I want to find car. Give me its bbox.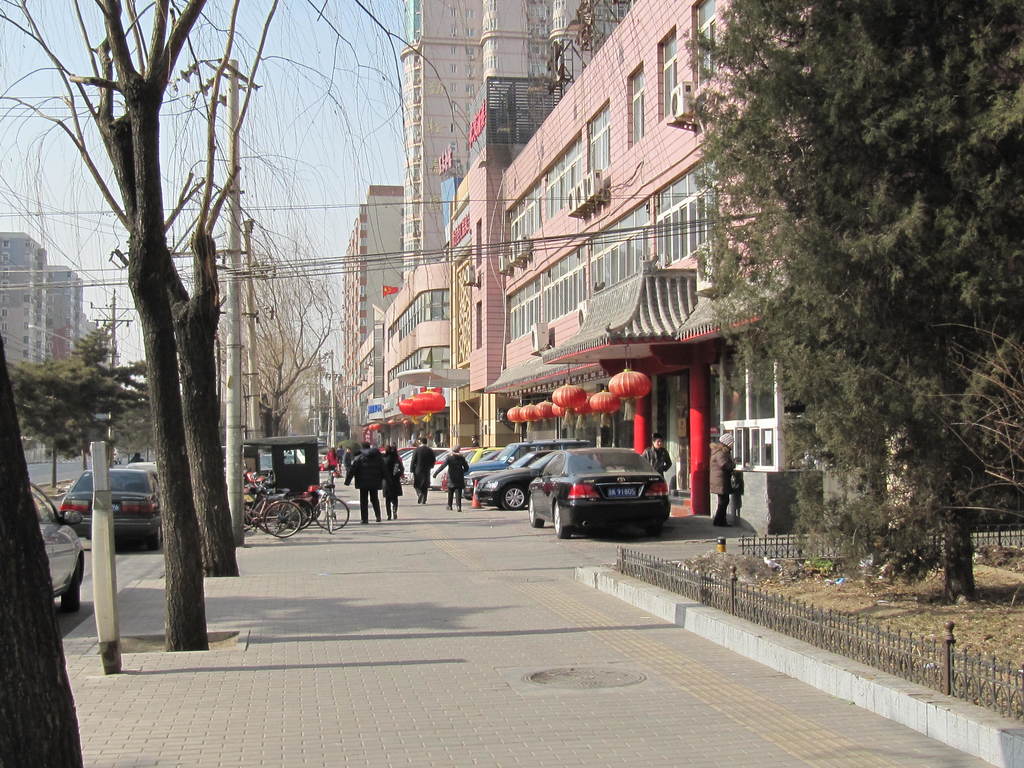
317,441,326,452.
